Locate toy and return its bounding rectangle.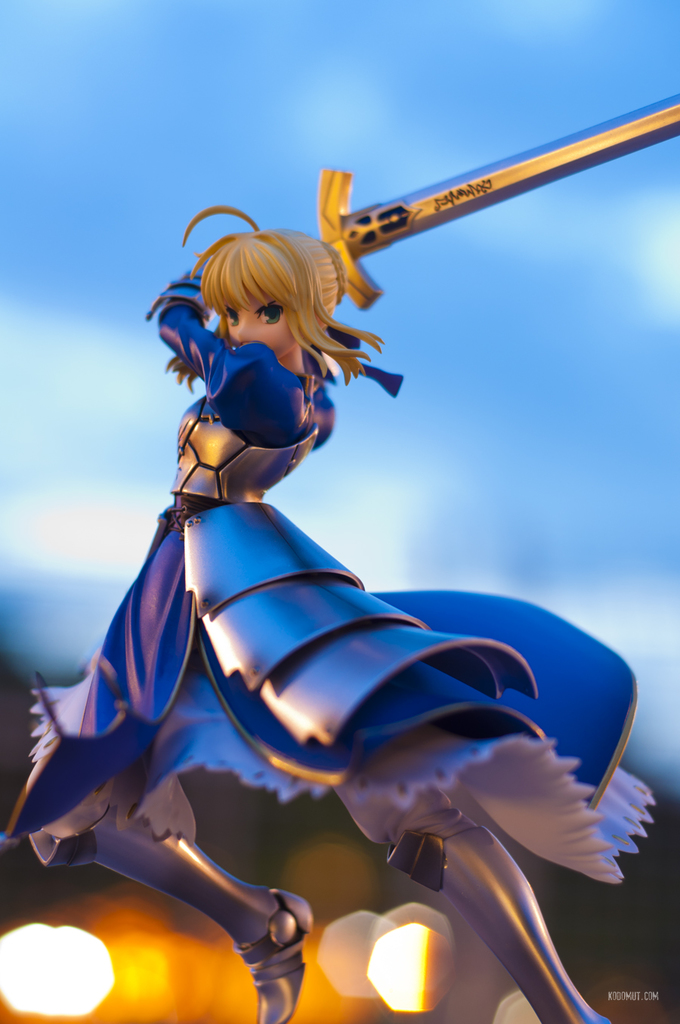
[3,166,653,1023].
